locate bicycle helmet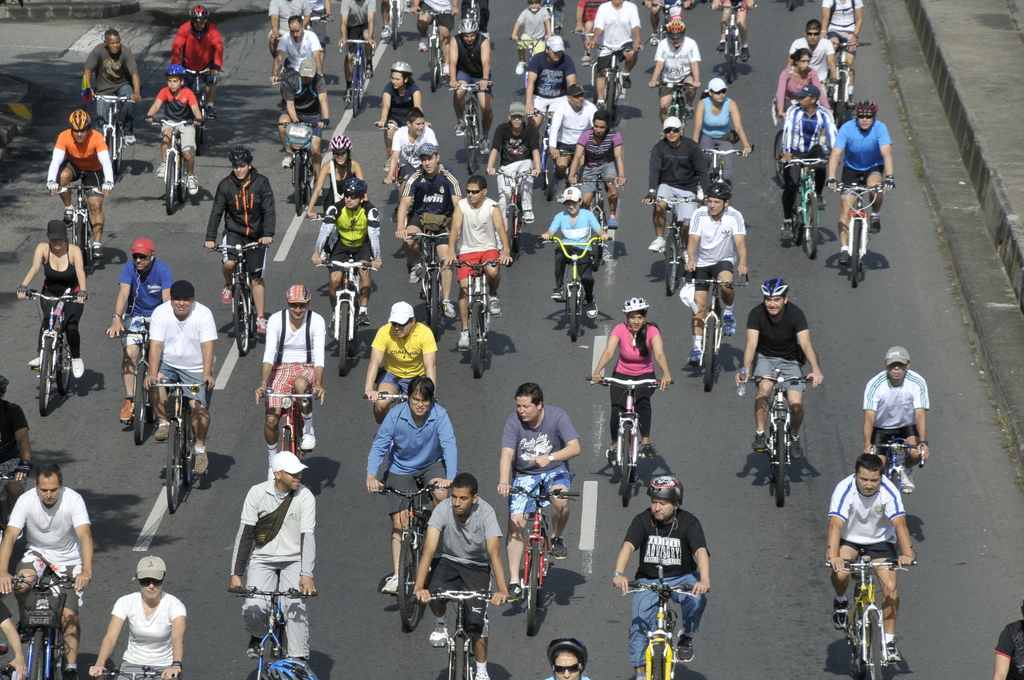
[left=457, top=22, right=479, bottom=30]
